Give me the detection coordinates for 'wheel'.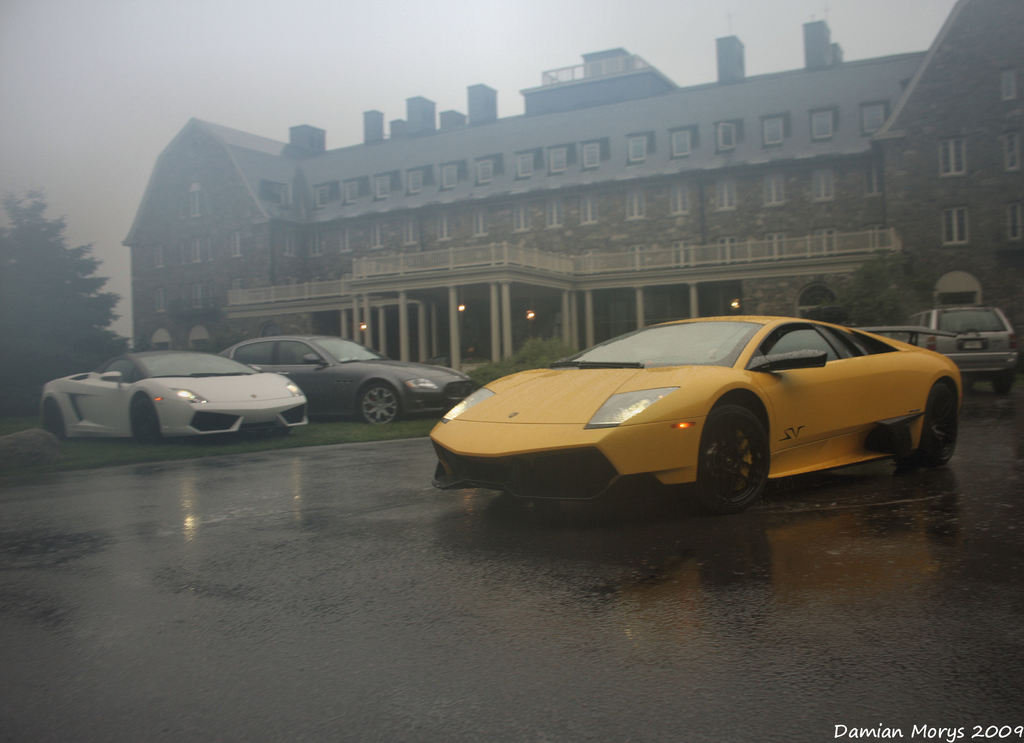
x1=703 y1=413 x2=769 y2=512.
